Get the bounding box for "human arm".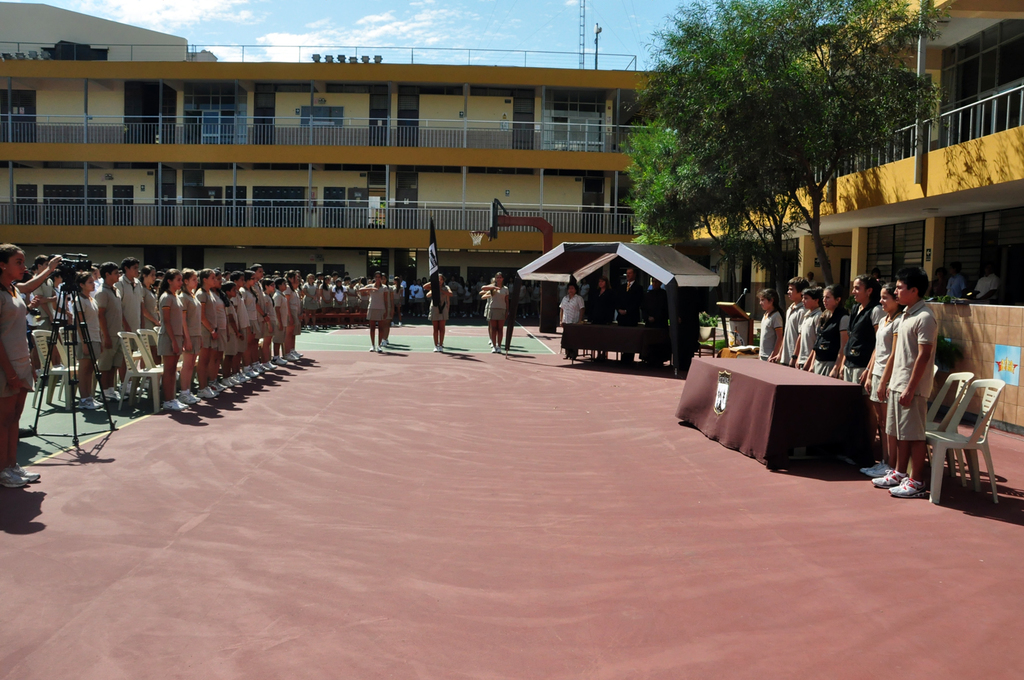
x1=797 y1=339 x2=811 y2=367.
